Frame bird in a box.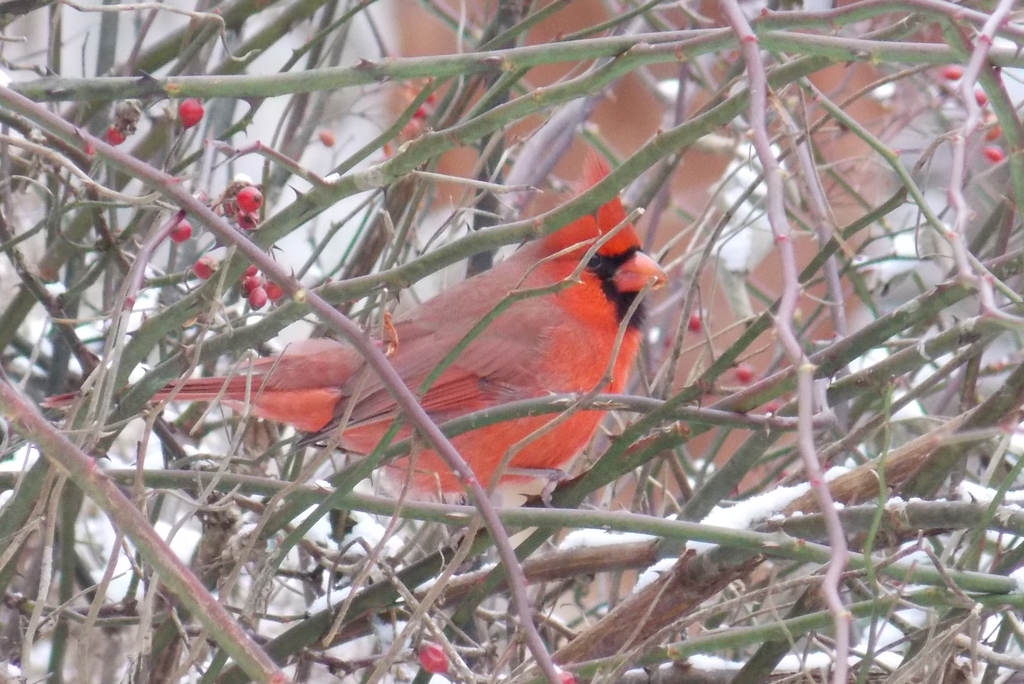
box=[182, 199, 650, 530].
